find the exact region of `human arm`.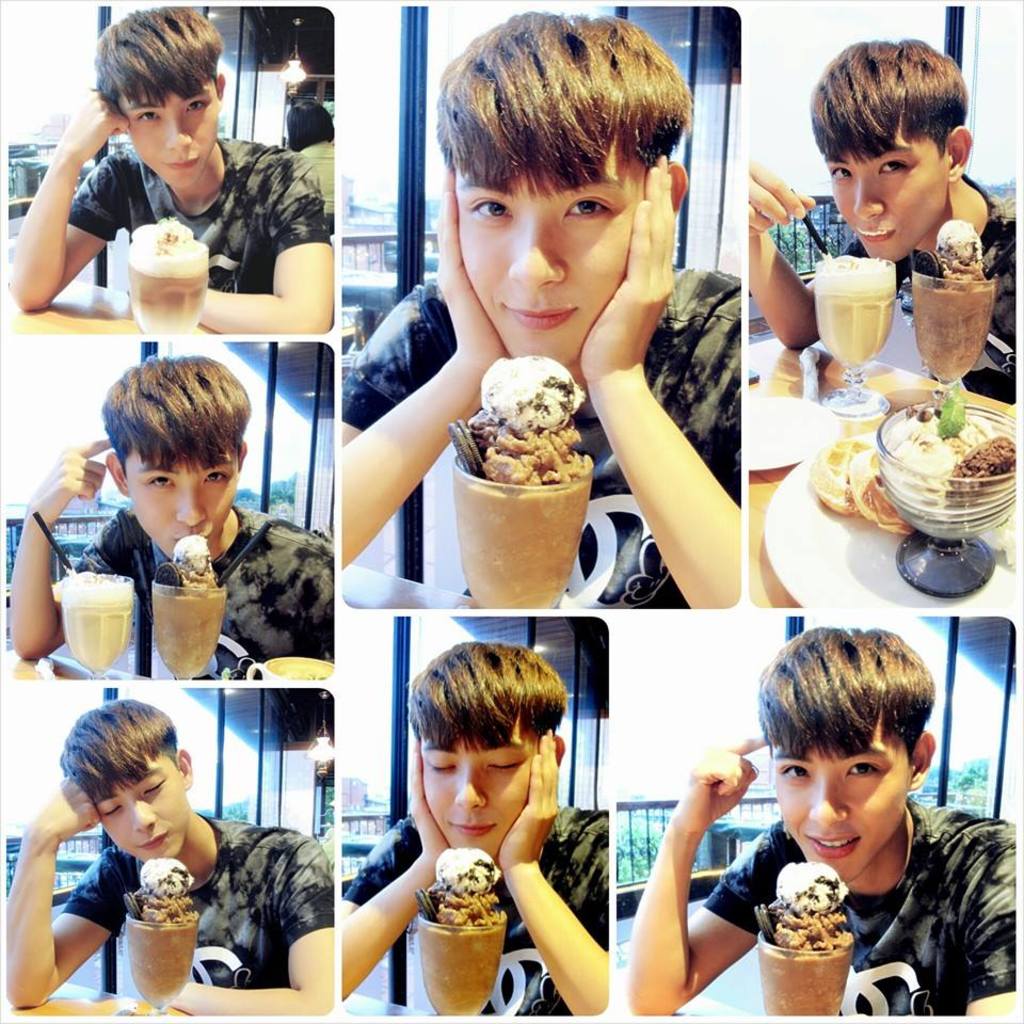
Exact region: (949, 821, 1023, 1023).
